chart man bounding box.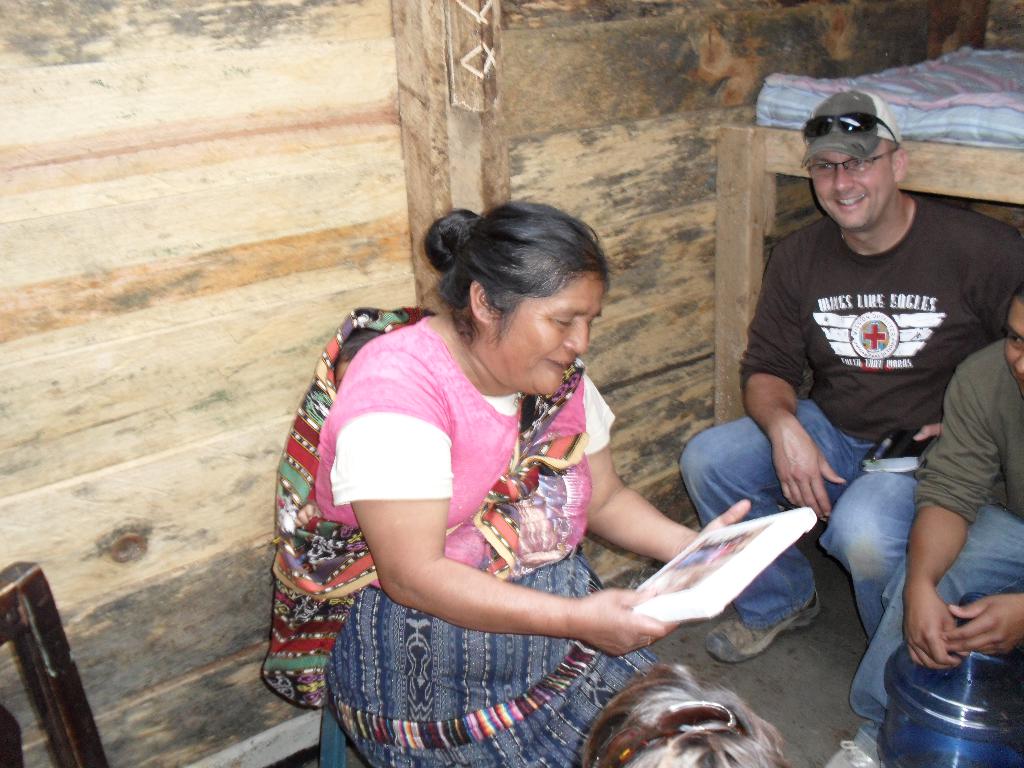
Charted: [left=716, top=80, right=1023, bottom=697].
